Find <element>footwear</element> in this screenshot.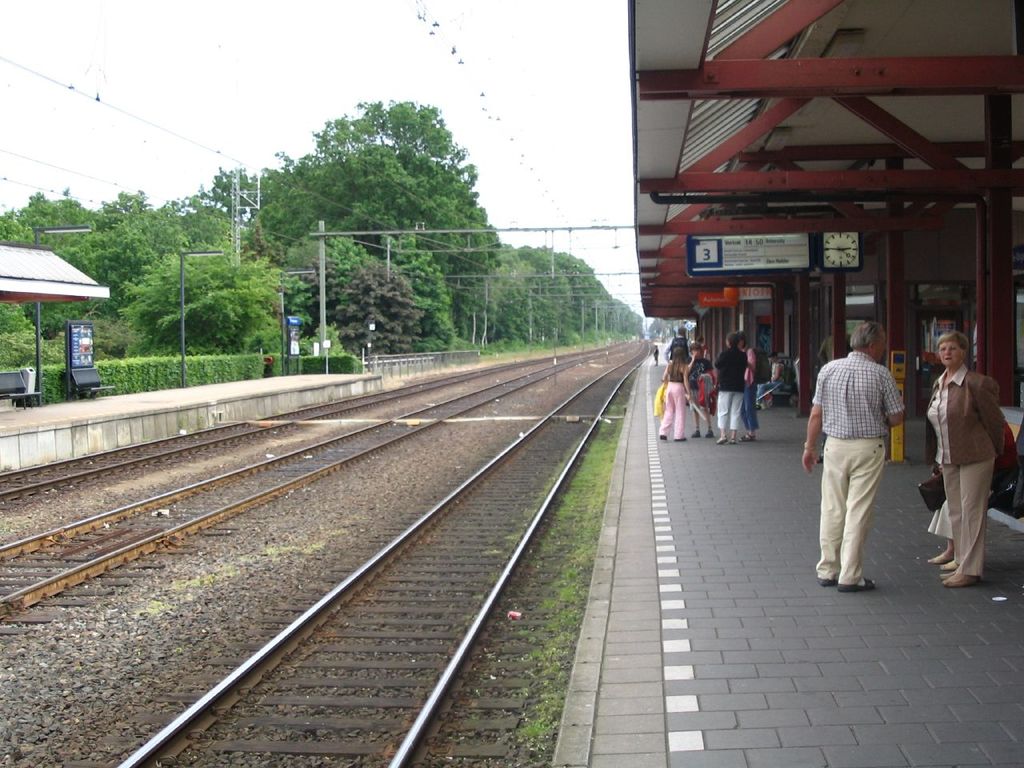
The bounding box for <element>footwear</element> is 816/576/840/586.
